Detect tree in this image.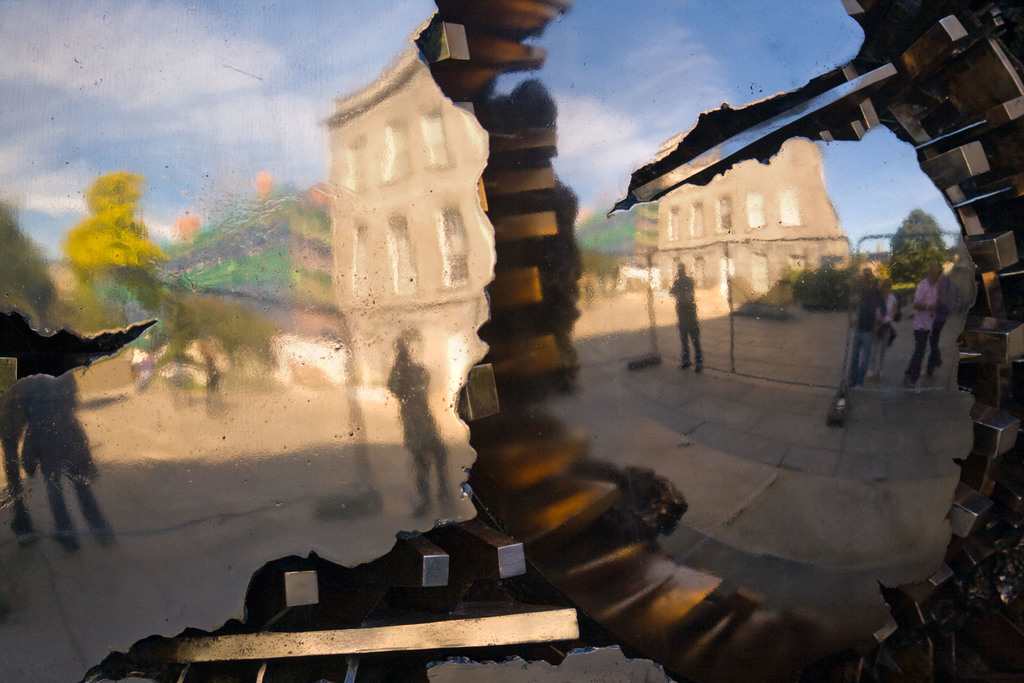
Detection: [309,179,326,204].
